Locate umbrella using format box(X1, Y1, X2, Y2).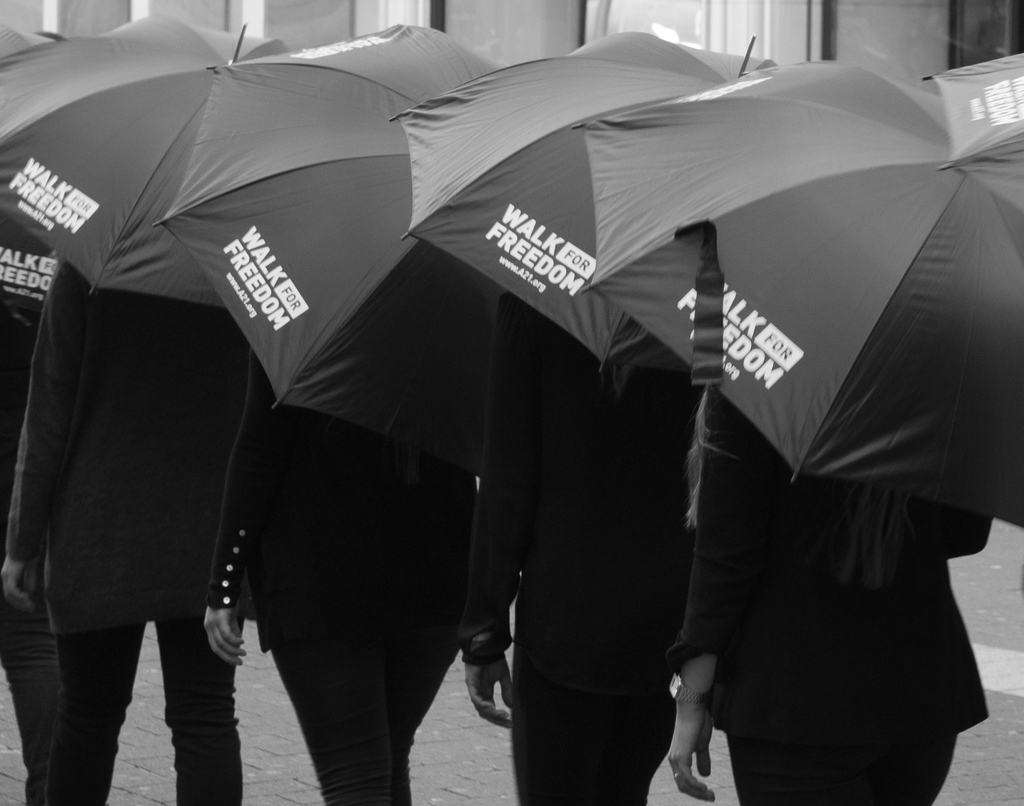
box(920, 56, 1023, 211).
